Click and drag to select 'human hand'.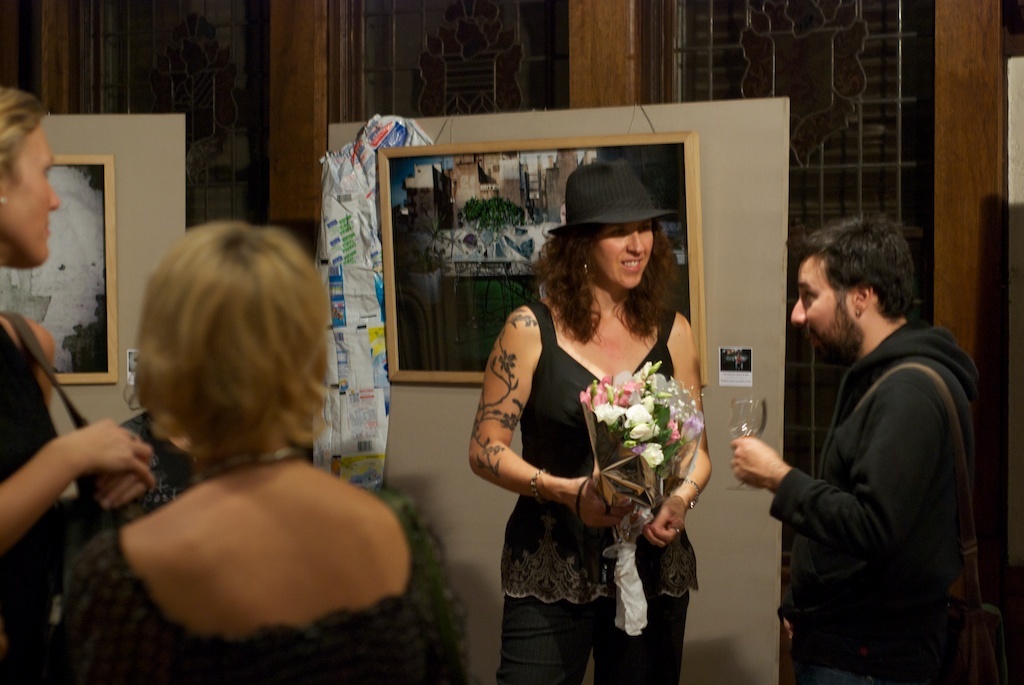
Selection: select_region(730, 434, 783, 489).
